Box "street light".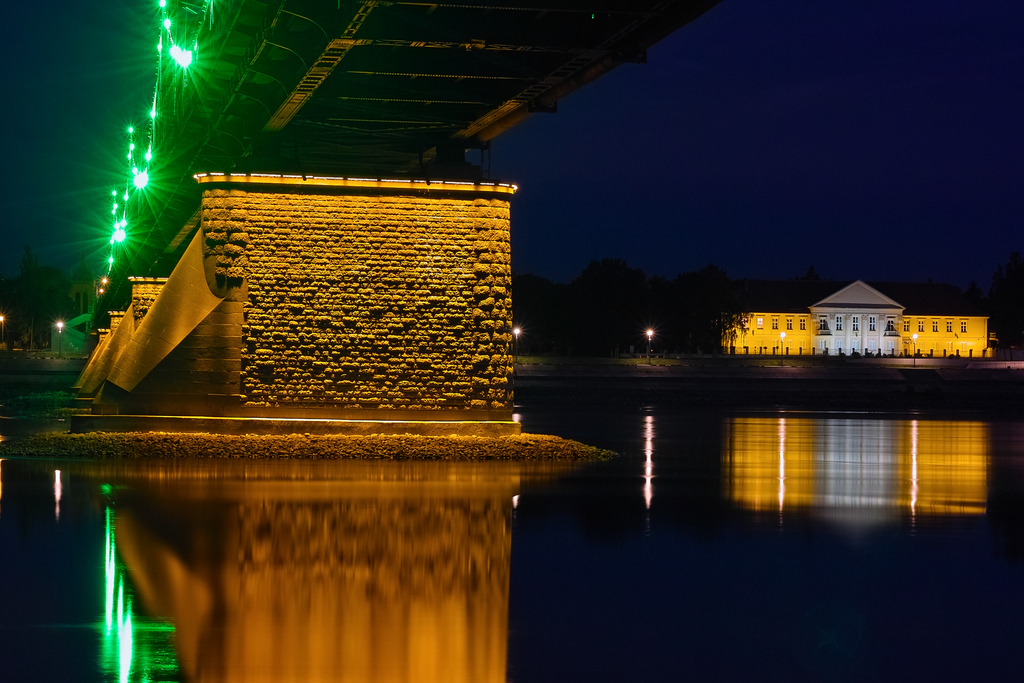
left=778, top=334, right=783, bottom=364.
